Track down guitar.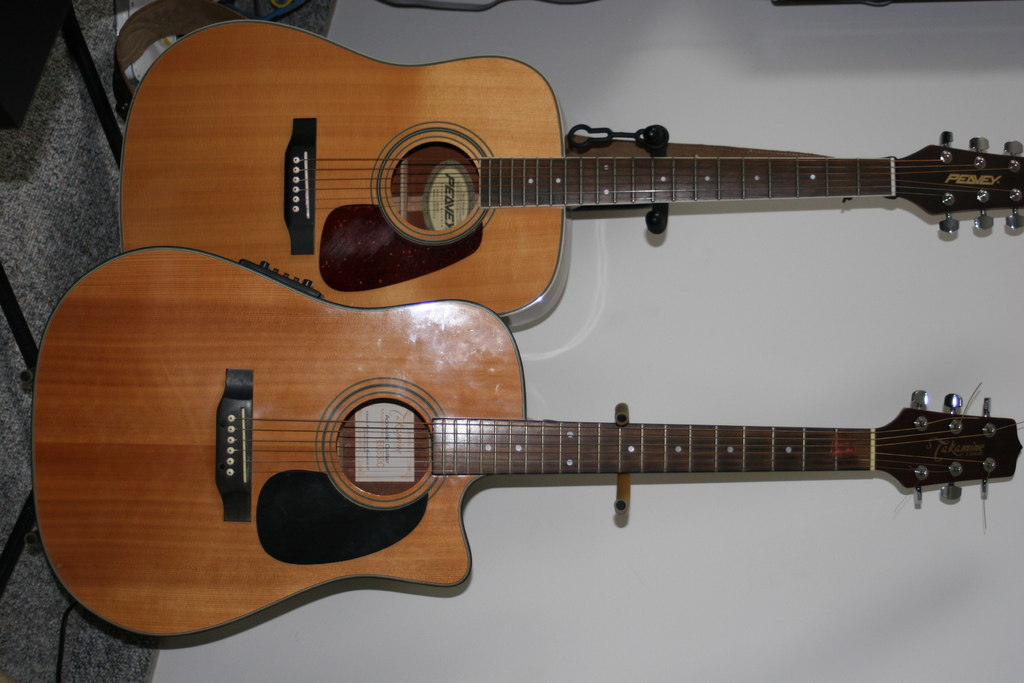
Tracked to [left=27, top=237, right=1023, bottom=658].
